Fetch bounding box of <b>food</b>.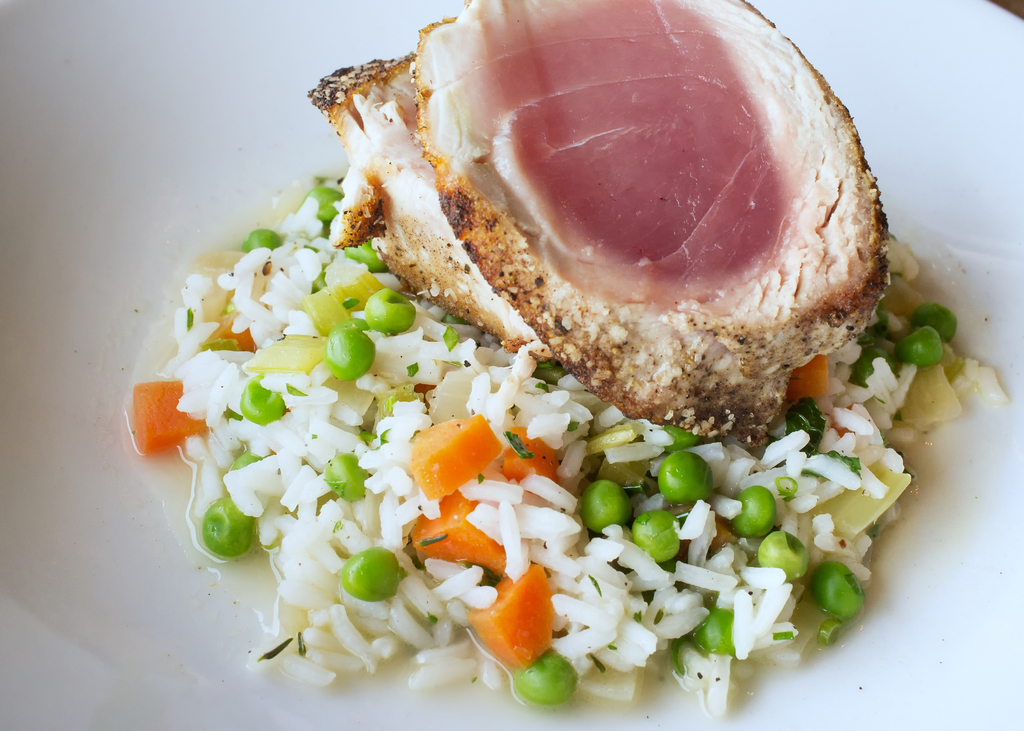
Bbox: [left=358, top=0, right=916, bottom=499].
